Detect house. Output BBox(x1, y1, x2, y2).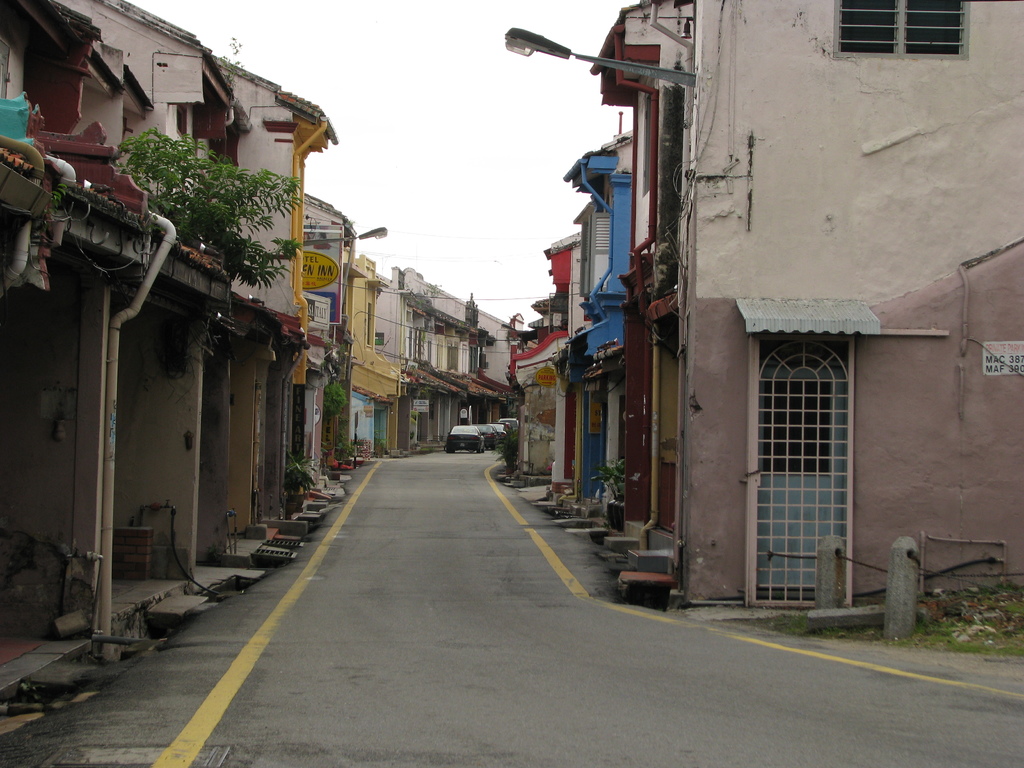
BBox(488, 230, 582, 476).
